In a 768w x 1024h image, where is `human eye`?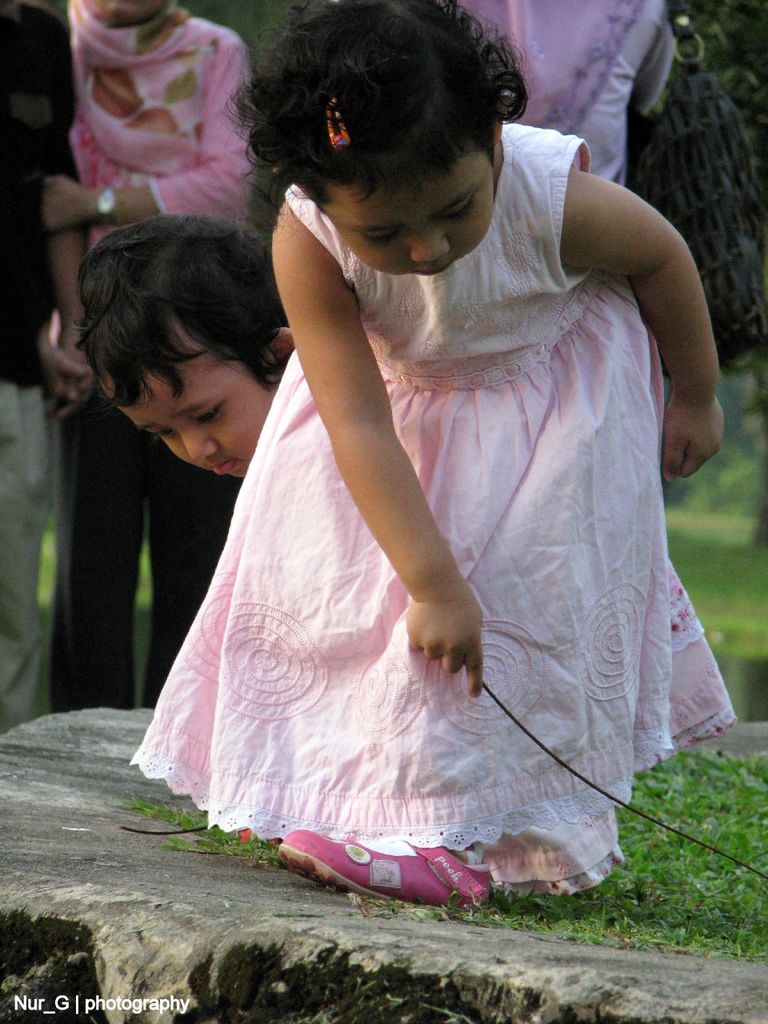
153,431,170,443.
